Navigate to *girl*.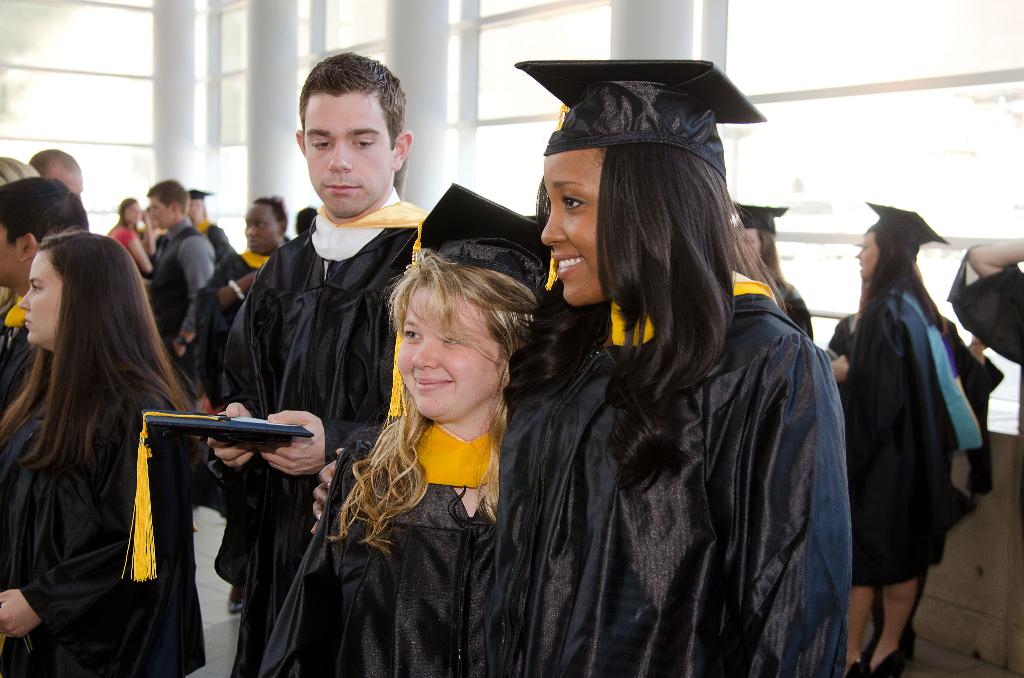
Navigation target: left=825, top=197, right=977, bottom=677.
